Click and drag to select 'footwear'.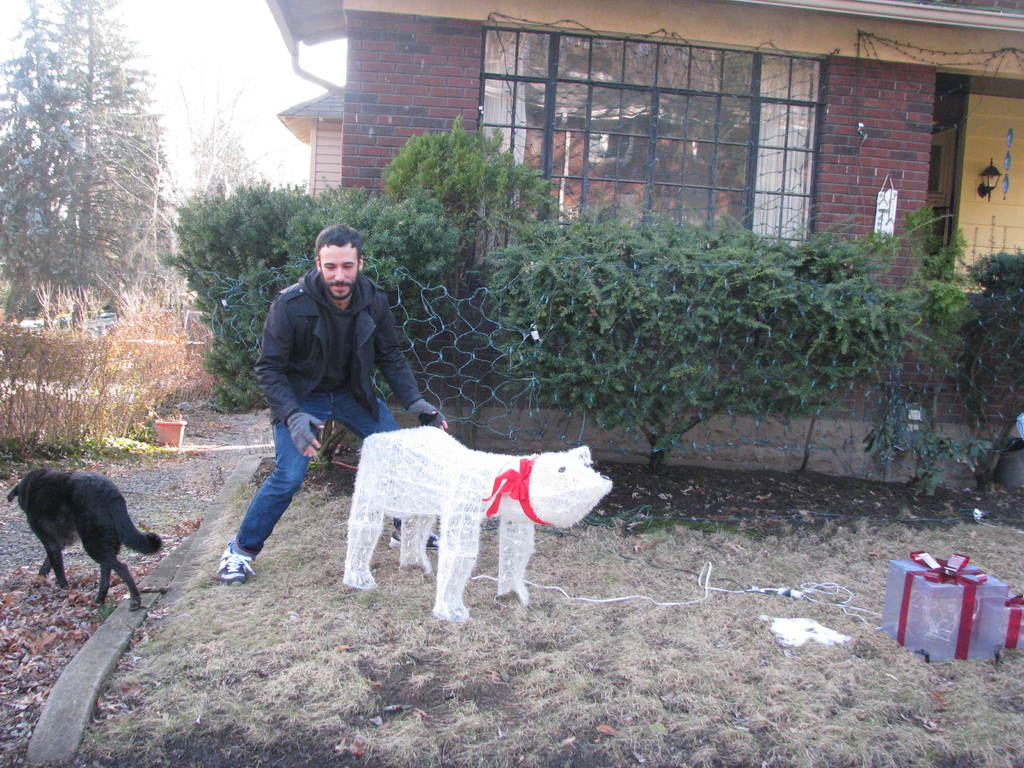
Selection: [215,545,257,584].
